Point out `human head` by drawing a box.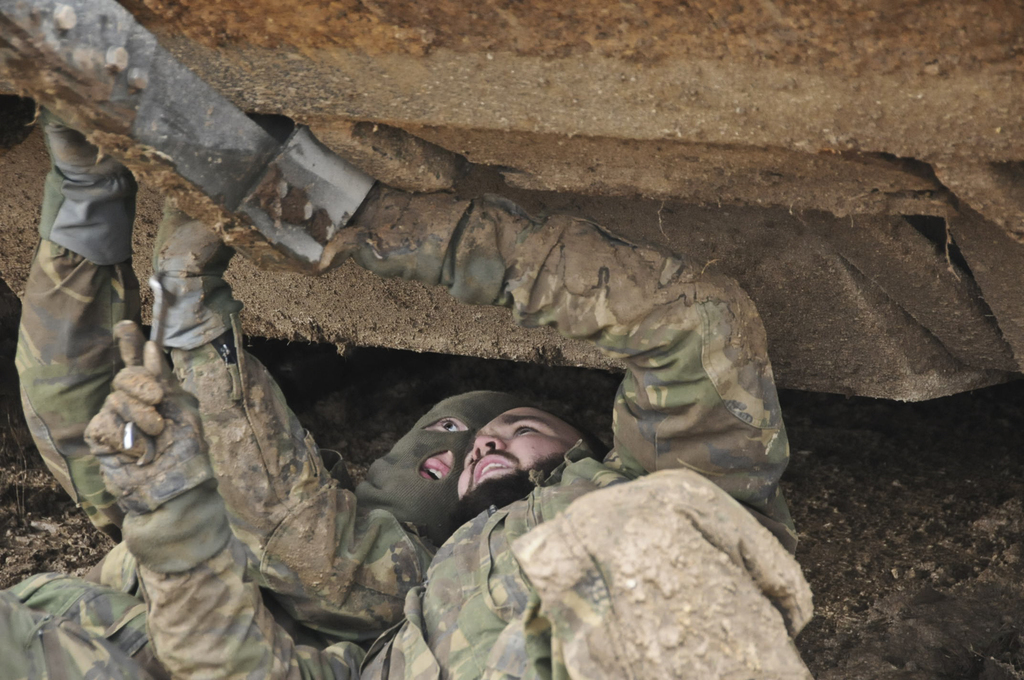
locate(369, 387, 528, 539).
